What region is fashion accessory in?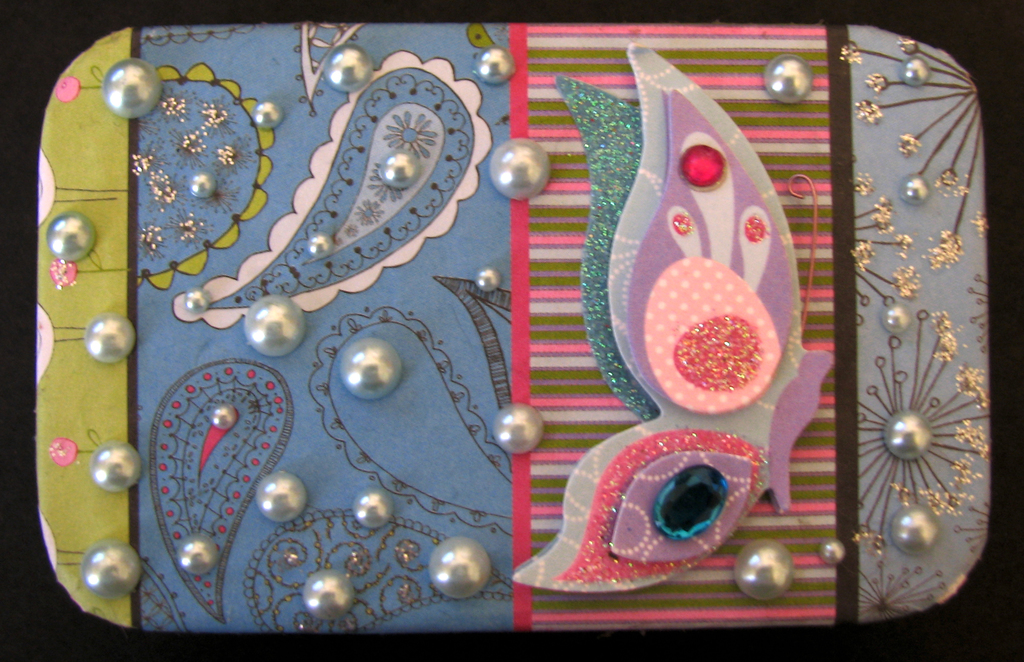
detection(306, 229, 331, 259).
